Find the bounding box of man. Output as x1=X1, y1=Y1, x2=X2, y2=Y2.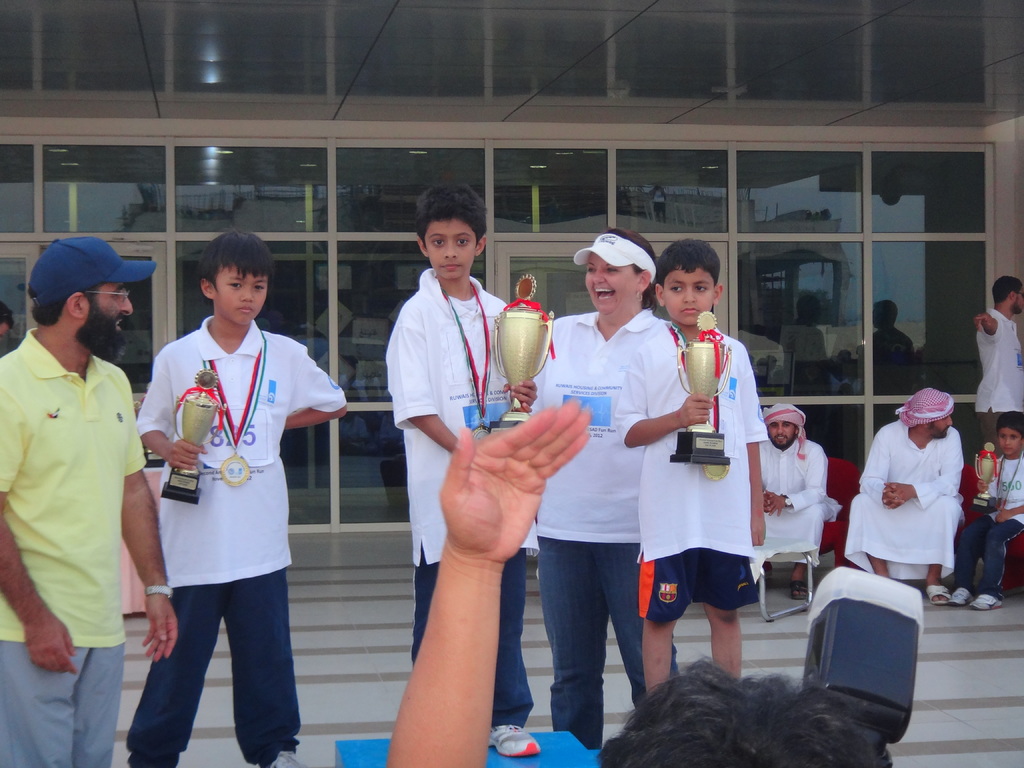
x1=751, y1=400, x2=838, y2=598.
